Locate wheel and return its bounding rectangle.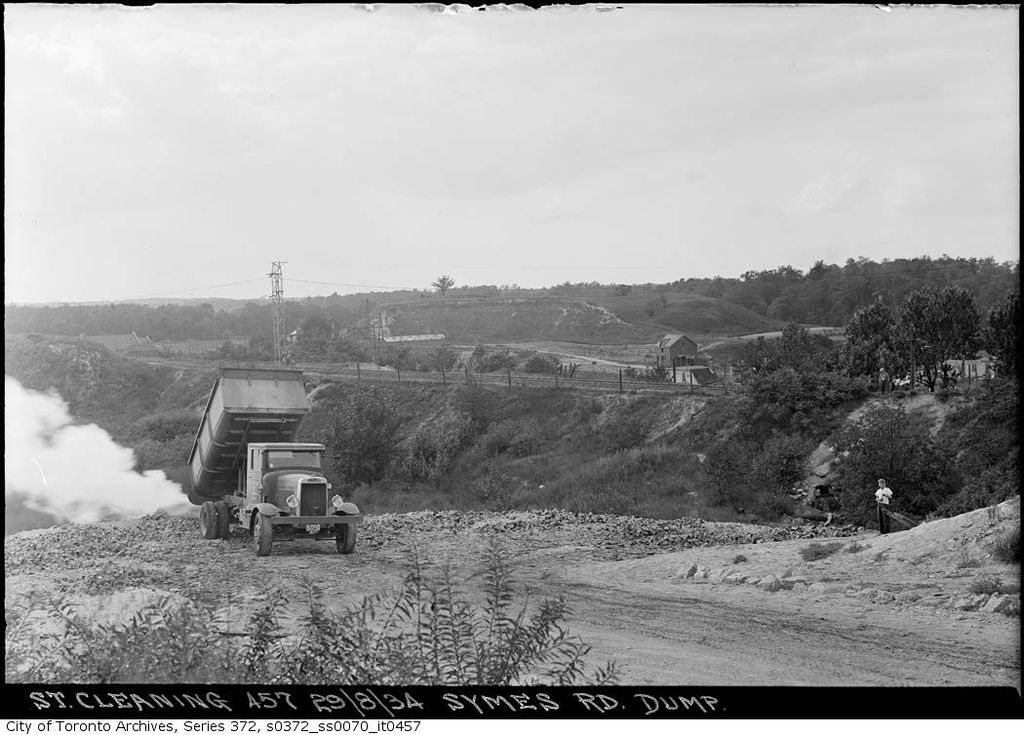
pyautogui.locateOnScreen(335, 508, 354, 555).
